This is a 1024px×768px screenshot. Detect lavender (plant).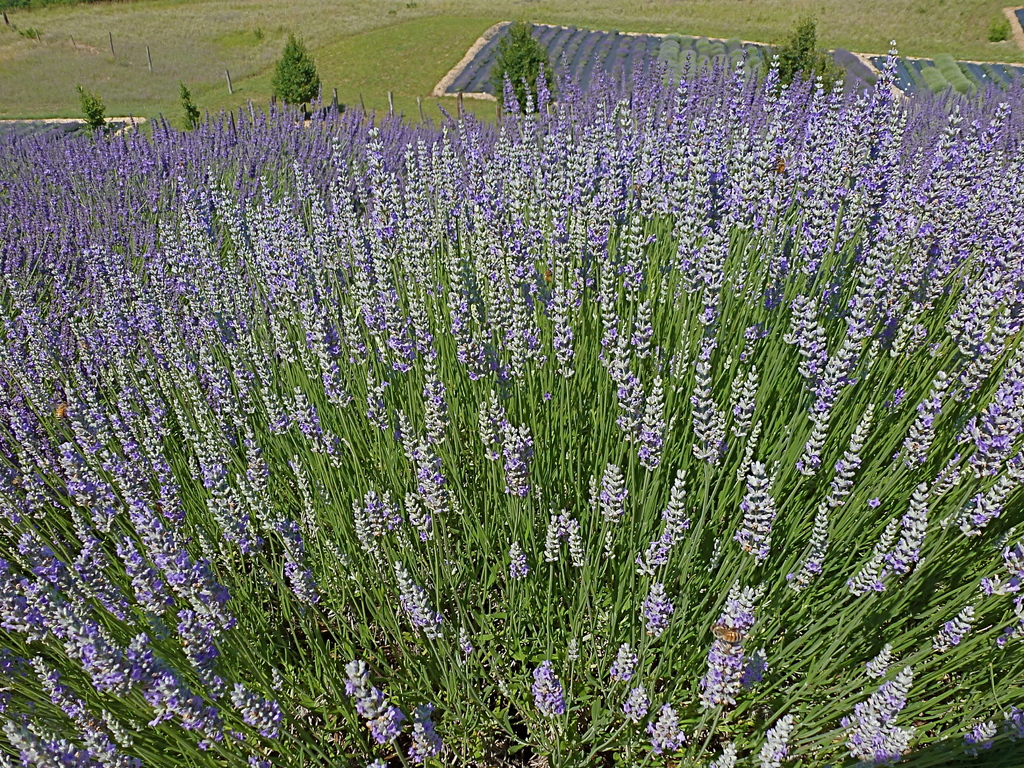
BBox(625, 683, 648, 736).
